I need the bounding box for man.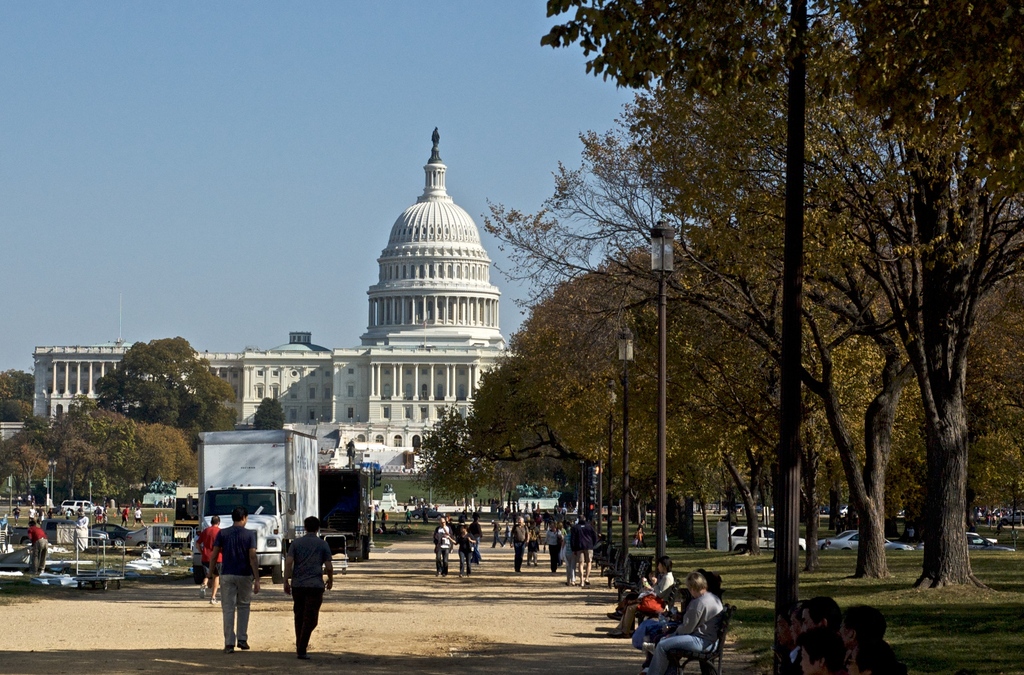
Here it is: [118,504,129,528].
